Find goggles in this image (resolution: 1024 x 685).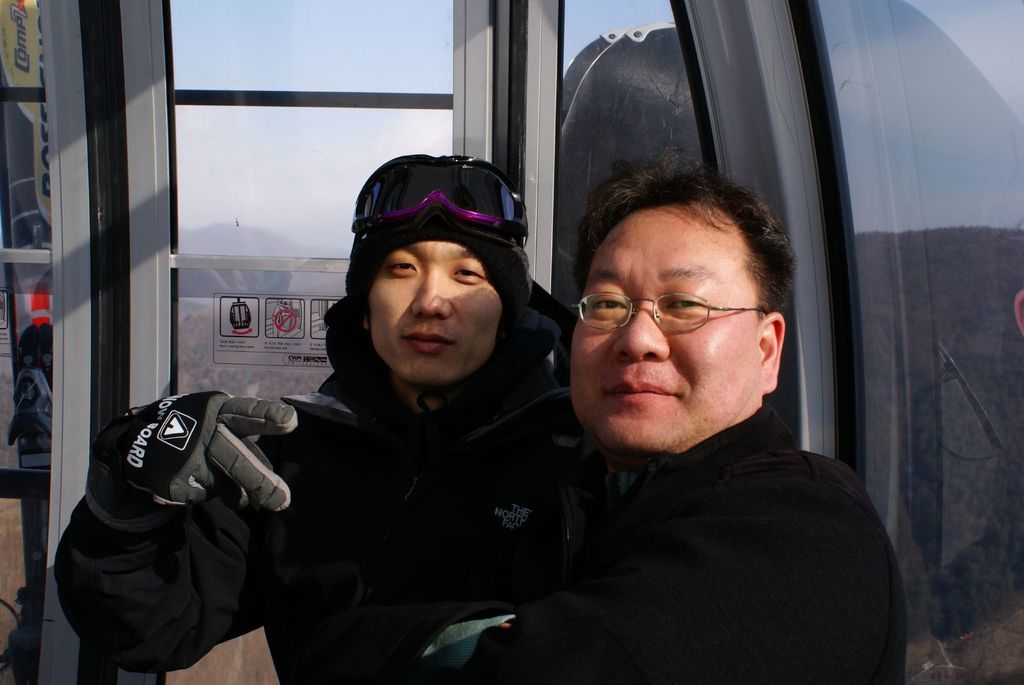
[x1=347, y1=150, x2=527, y2=232].
